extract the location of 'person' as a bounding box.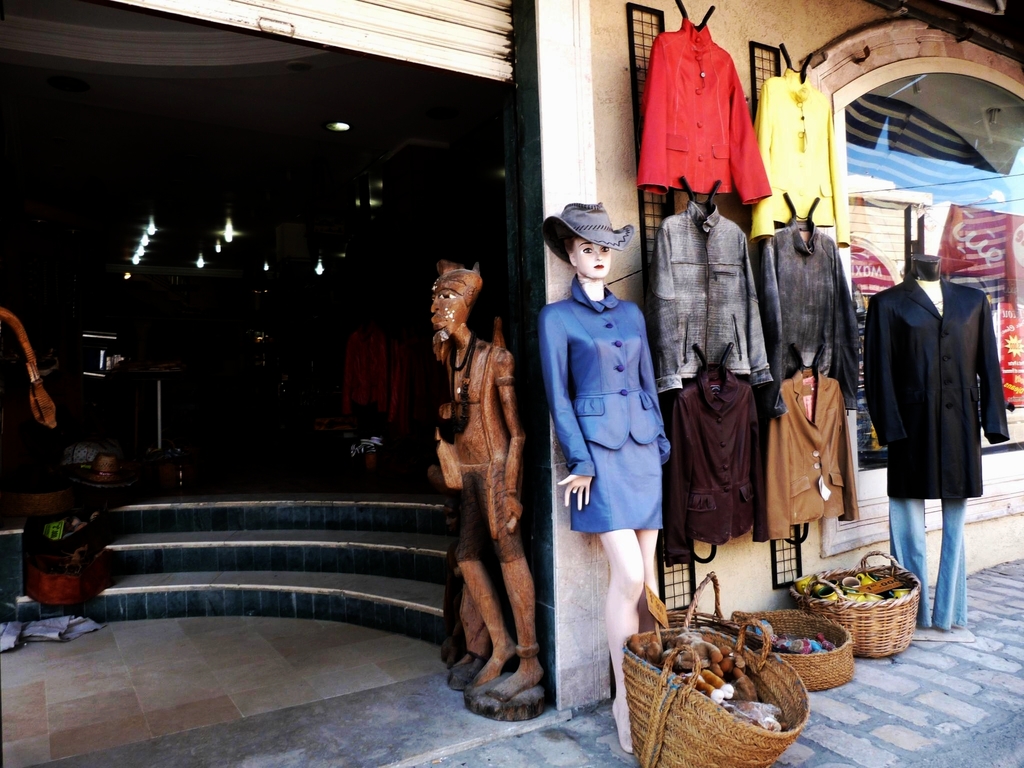
BBox(429, 259, 546, 700).
